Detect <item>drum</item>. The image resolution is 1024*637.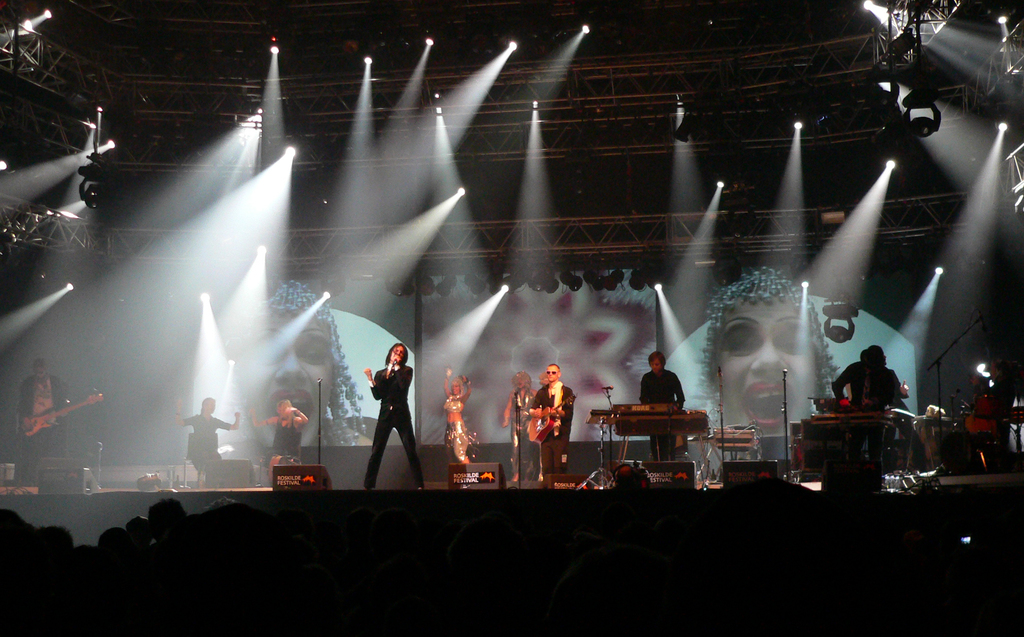
967,389,993,446.
